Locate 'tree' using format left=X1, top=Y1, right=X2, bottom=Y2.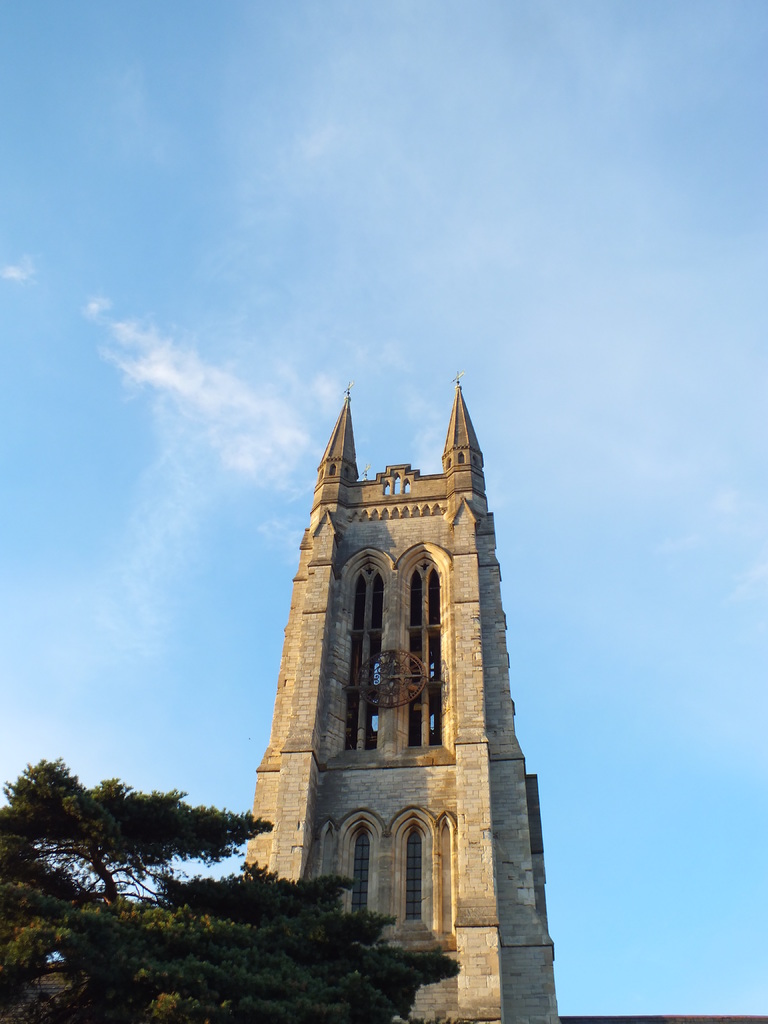
left=0, top=756, right=461, bottom=1023.
